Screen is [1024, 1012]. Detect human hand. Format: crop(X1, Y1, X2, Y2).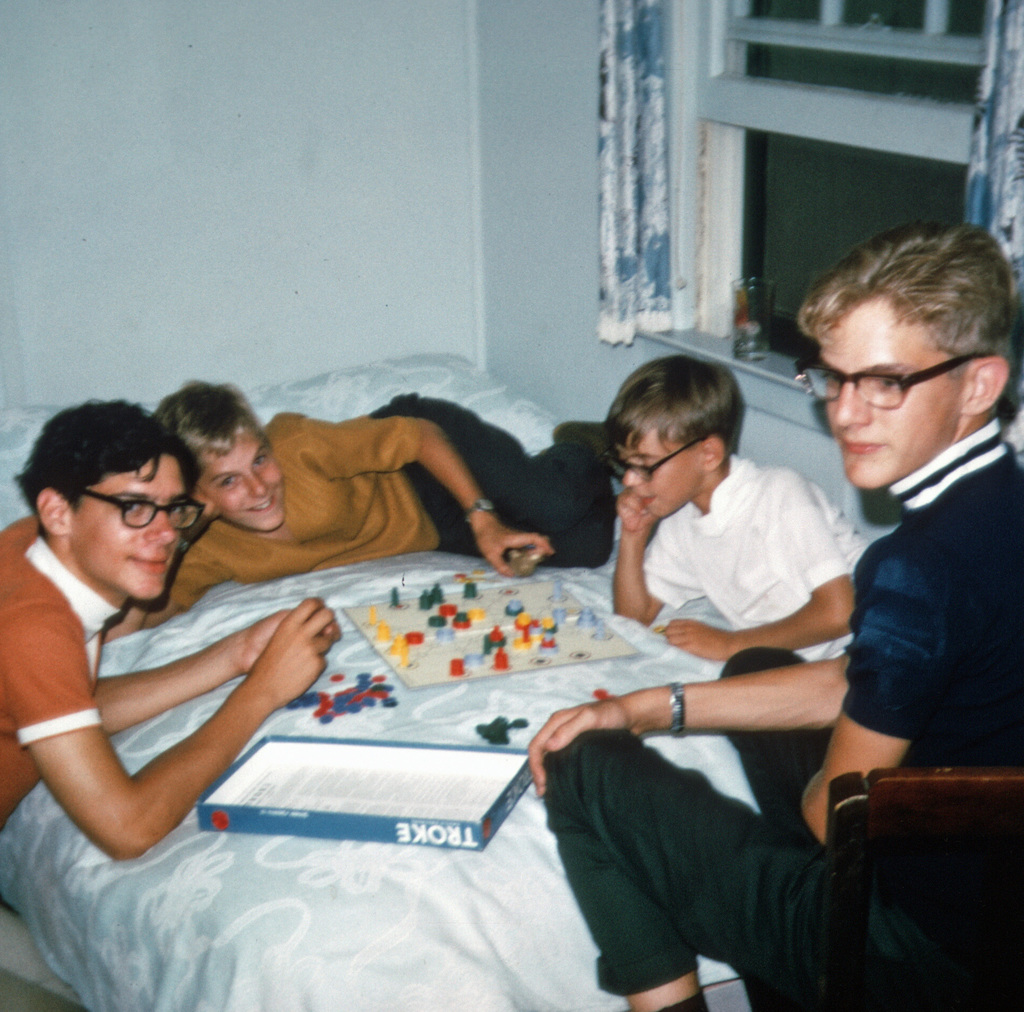
crop(613, 490, 662, 544).
